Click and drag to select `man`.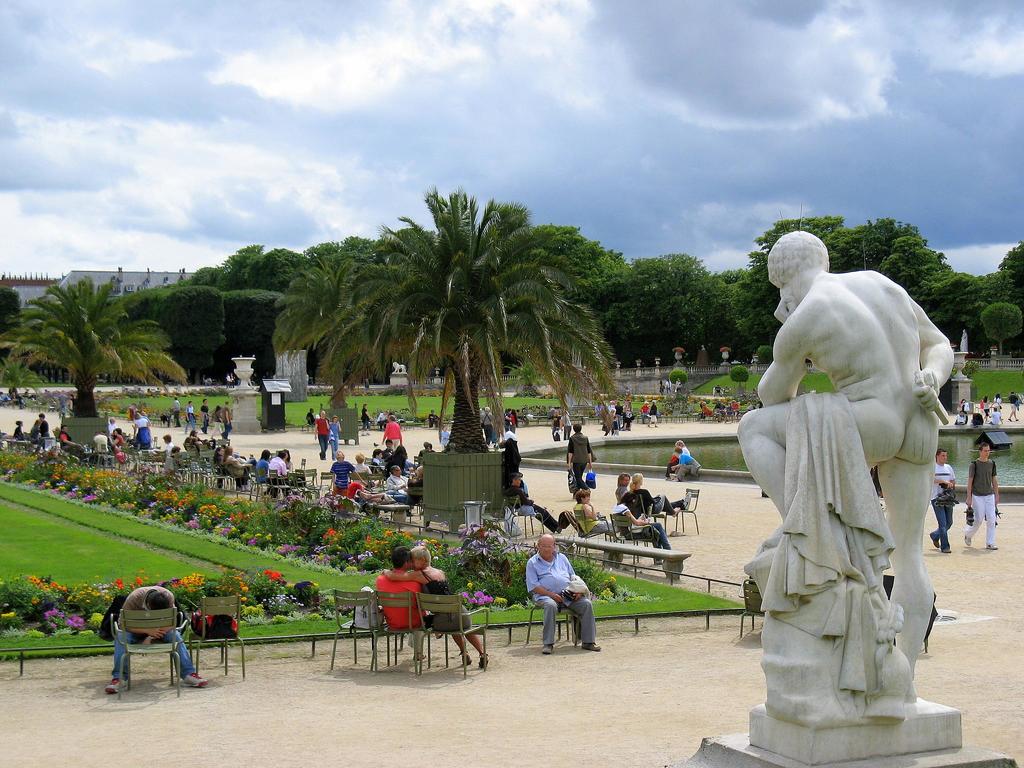
Selection: box=[204, 399, 207, 436].
